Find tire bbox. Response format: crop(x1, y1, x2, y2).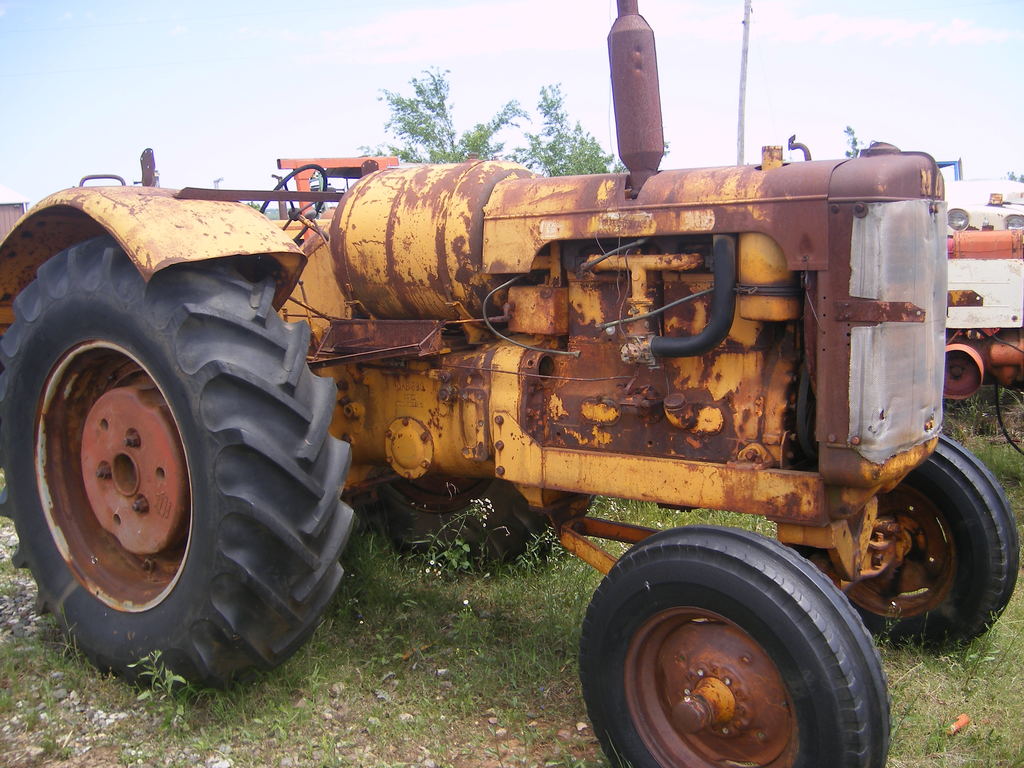
crop(577, 523, 884, 767).
